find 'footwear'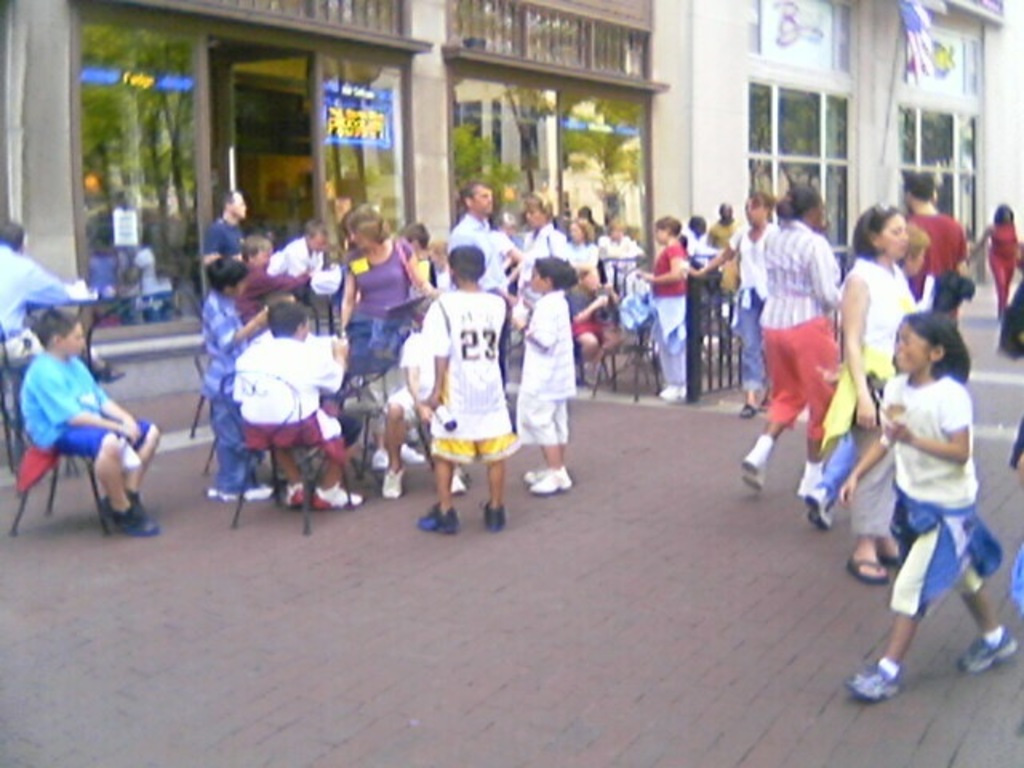
<bbox>878, 549, 902, 563</bbox>
